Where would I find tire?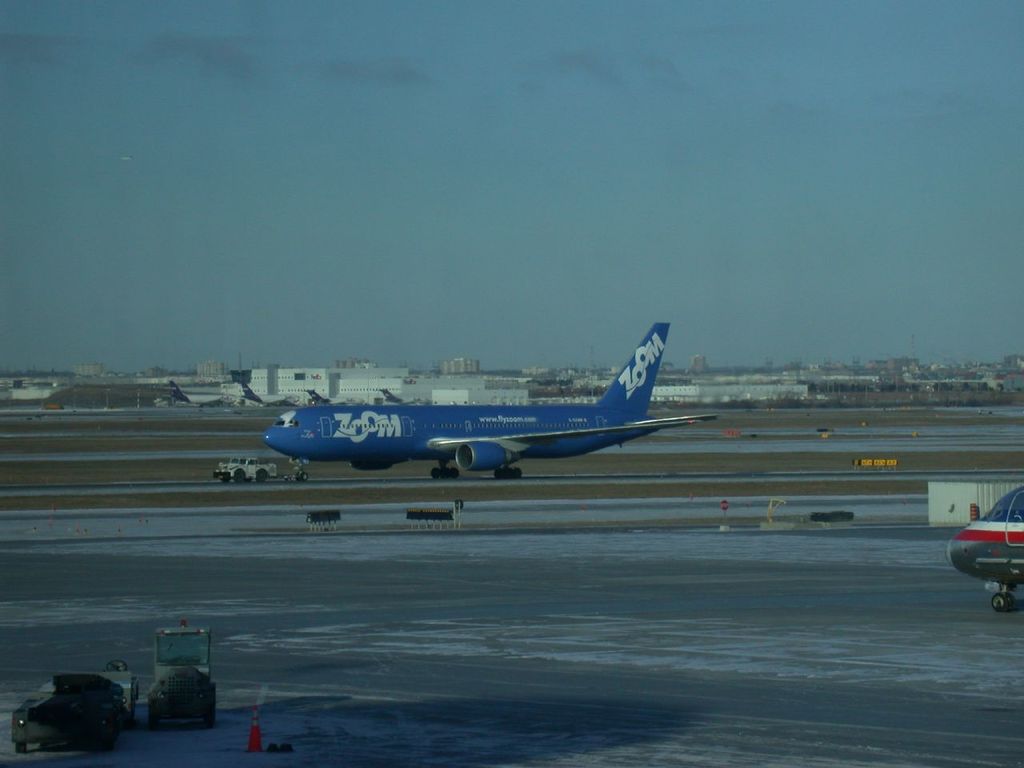
At x1=432, y1=468, x2=442, y2=480.
